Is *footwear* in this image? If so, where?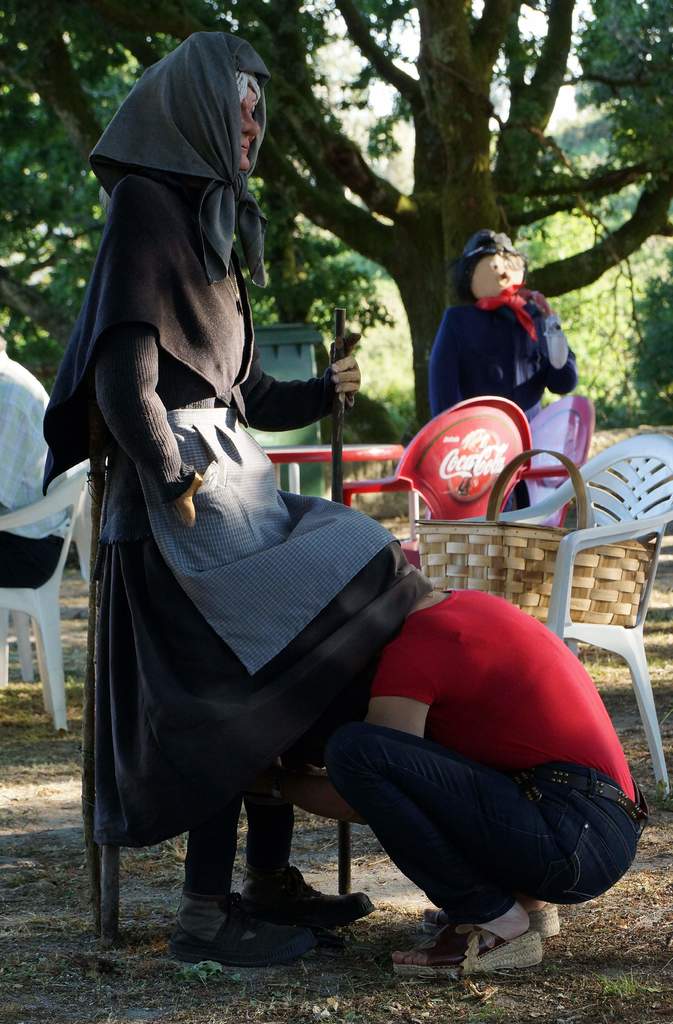
Yes, at locate(393, 922, 550, 988).
